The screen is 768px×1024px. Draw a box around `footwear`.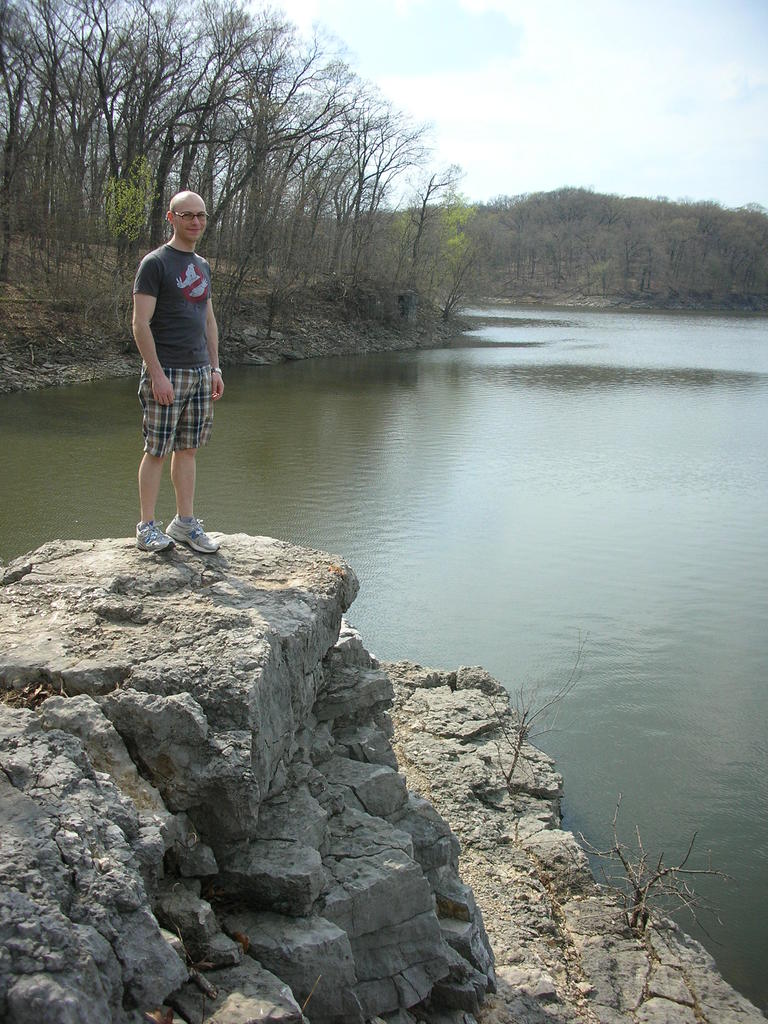
164:520:223:560.
